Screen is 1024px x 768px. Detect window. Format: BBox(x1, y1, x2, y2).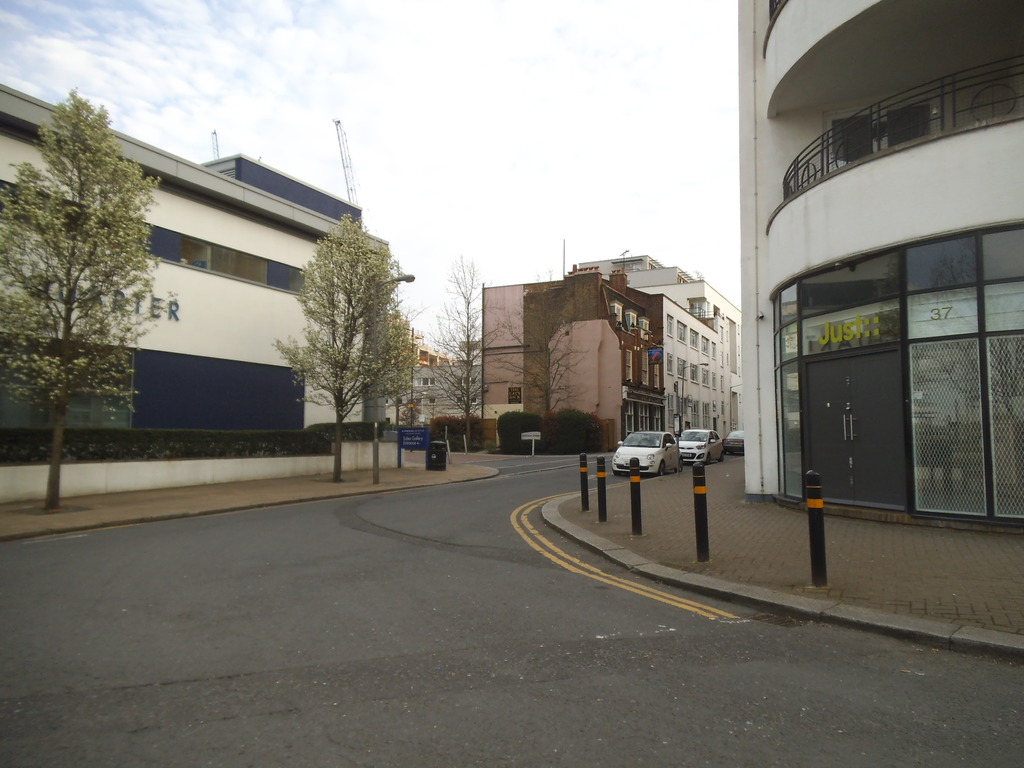
BBox(664, 350, 676, 376).
